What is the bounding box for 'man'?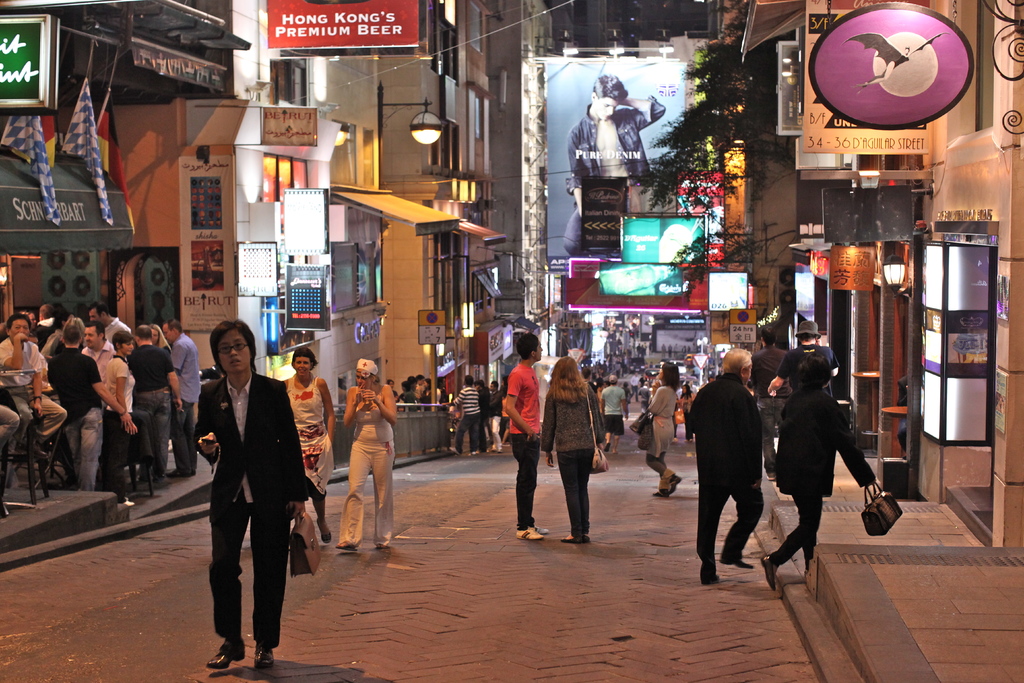
locate(452, 377, 481, 457).
